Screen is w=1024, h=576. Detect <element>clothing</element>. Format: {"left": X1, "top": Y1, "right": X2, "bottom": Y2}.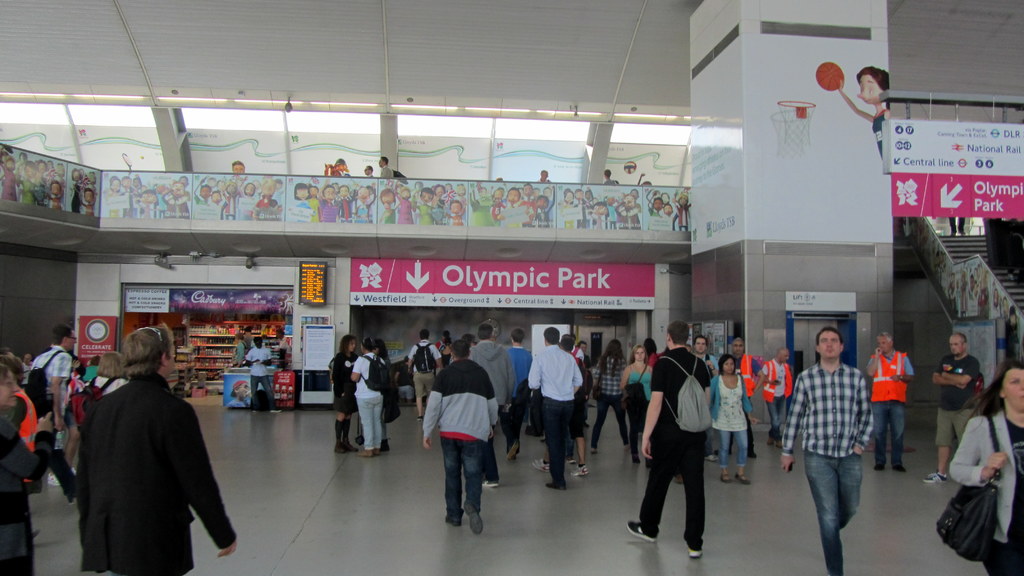
{"left": 332, "top": 346, "right": 364, "bottom": 424}.
